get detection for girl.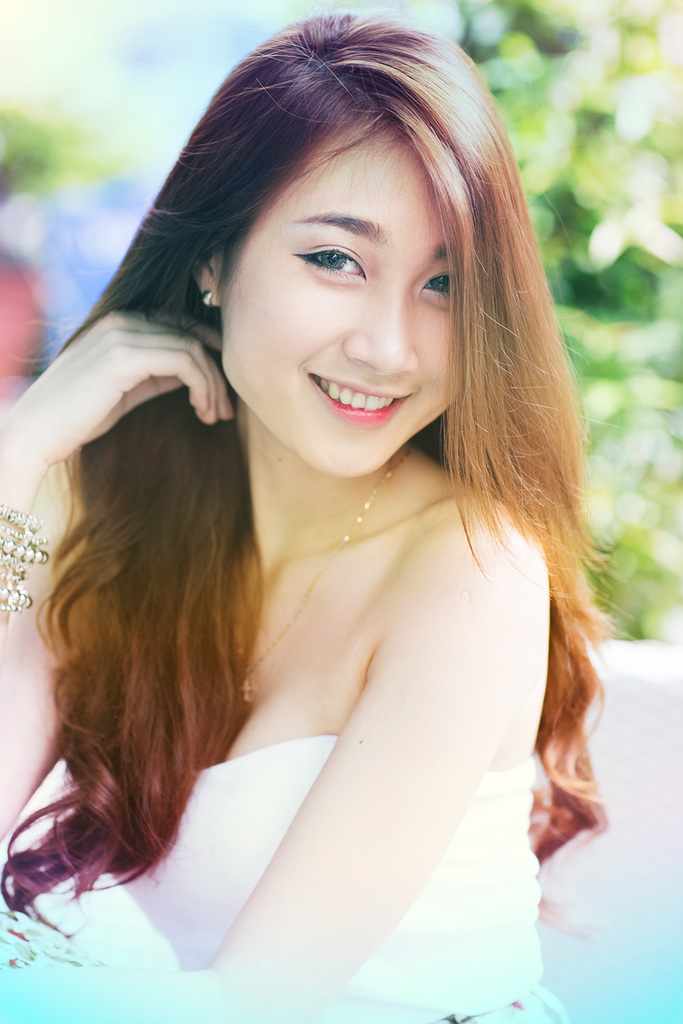
Detection: 0,0,616,1023.
